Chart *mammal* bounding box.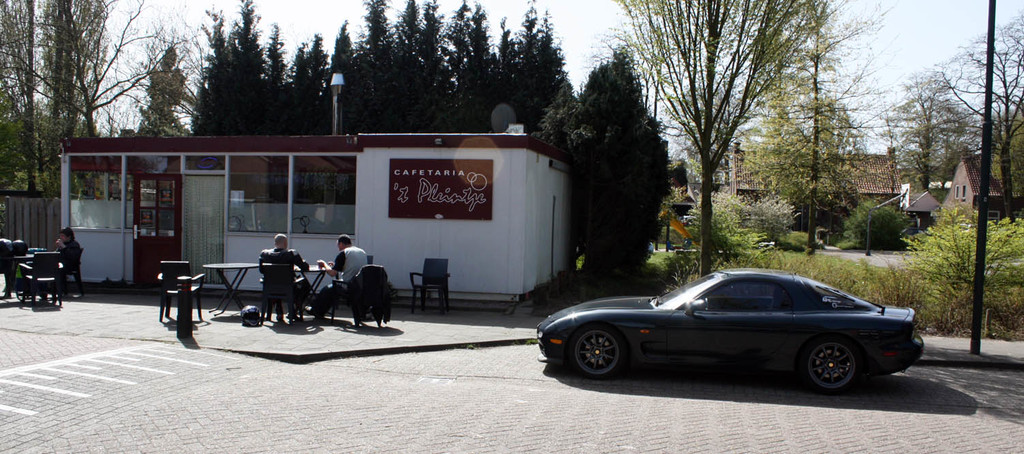
Charted: (258, 232, 312, 321).
